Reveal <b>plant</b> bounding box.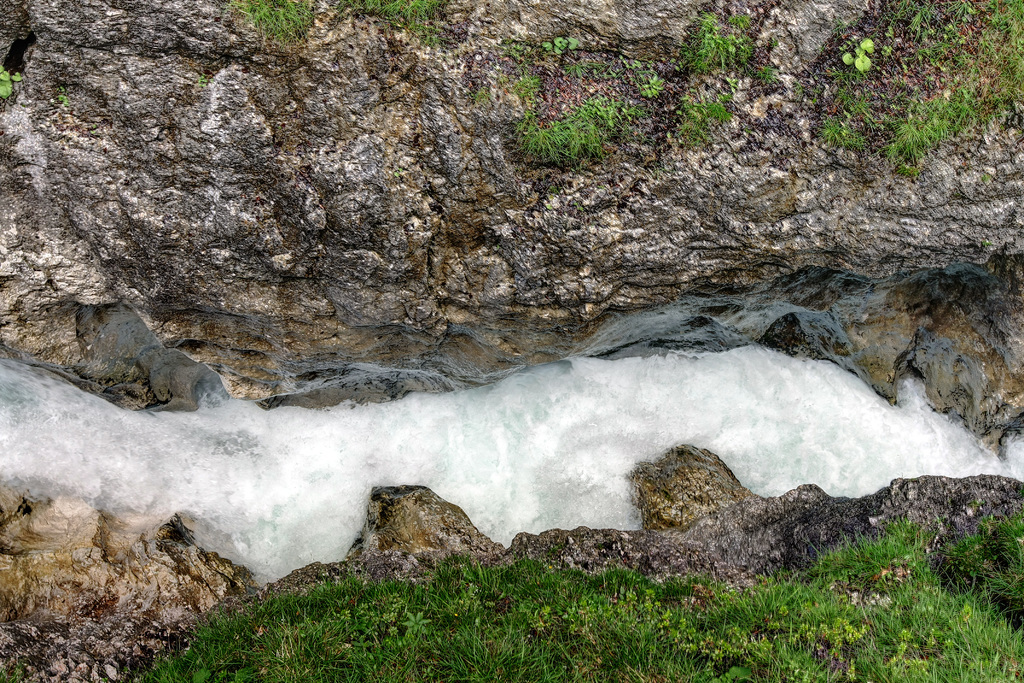
Revealed: x1=468, y1=86, x2=493, y2=107.
